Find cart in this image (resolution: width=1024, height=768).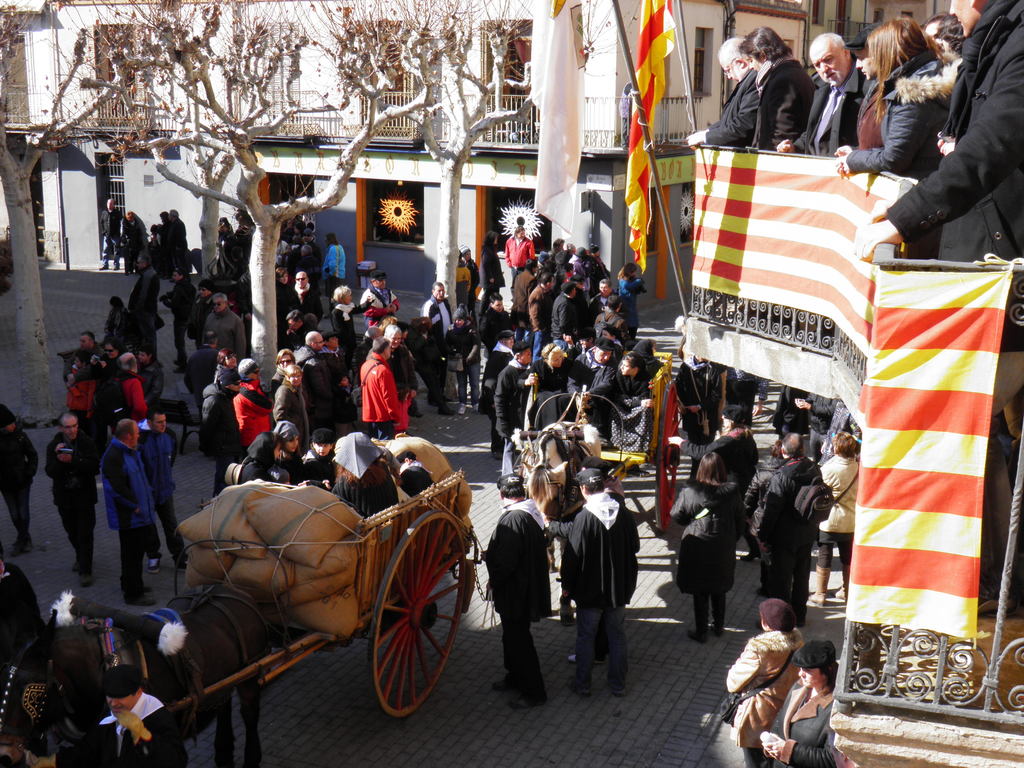
detection(508, 340, 680, 532).
